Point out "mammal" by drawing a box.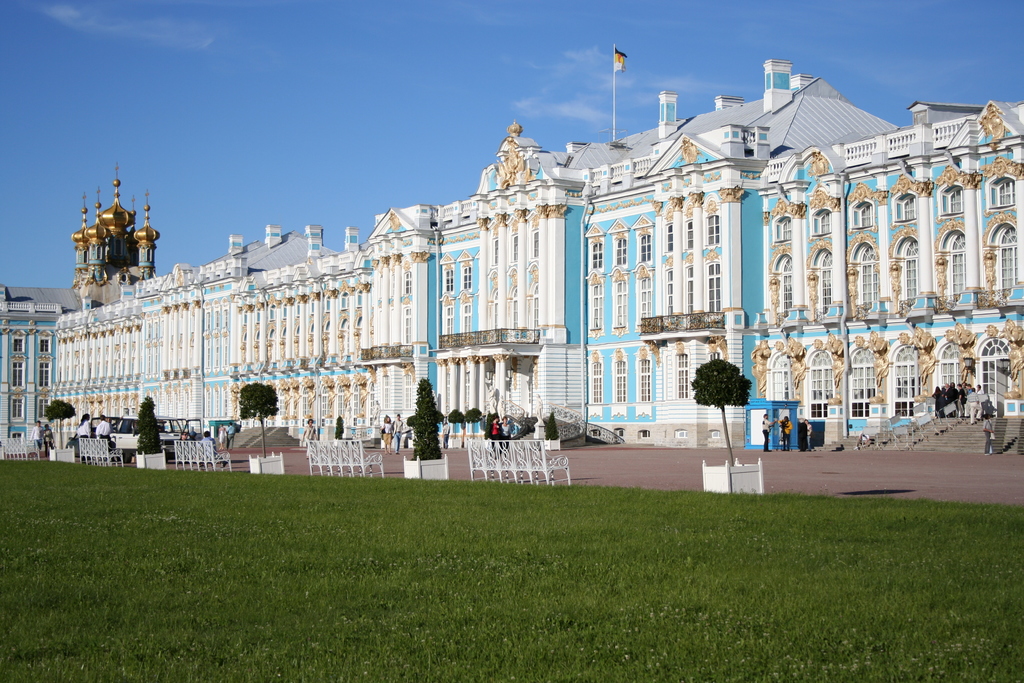
rect(227, 424, 236, 448).
